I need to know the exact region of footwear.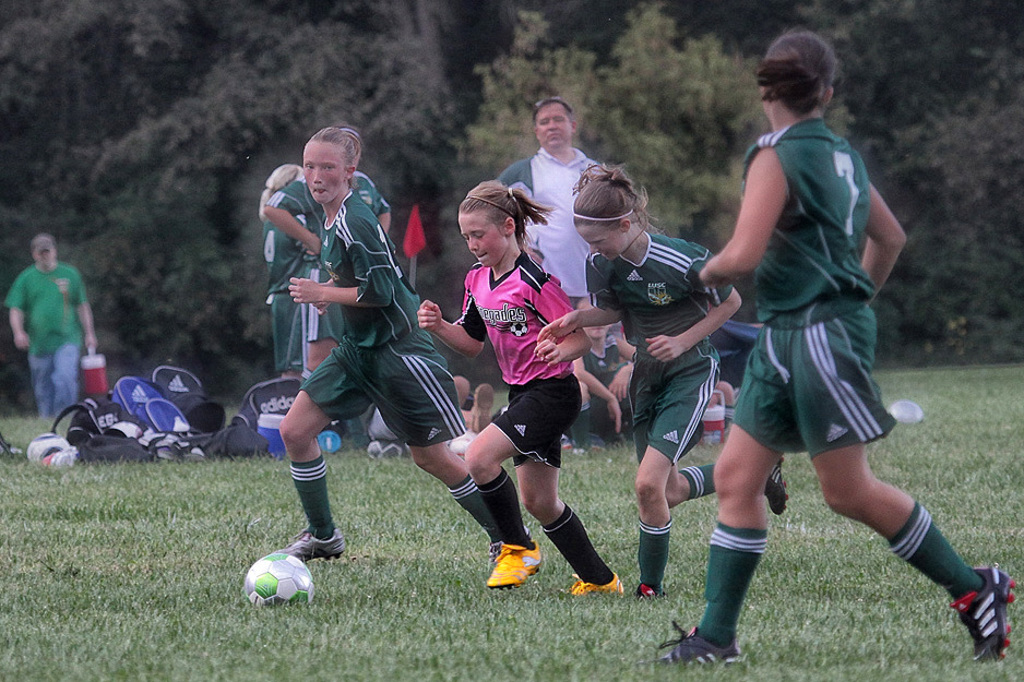
Region: select_region(630, 581, 662, 601).
